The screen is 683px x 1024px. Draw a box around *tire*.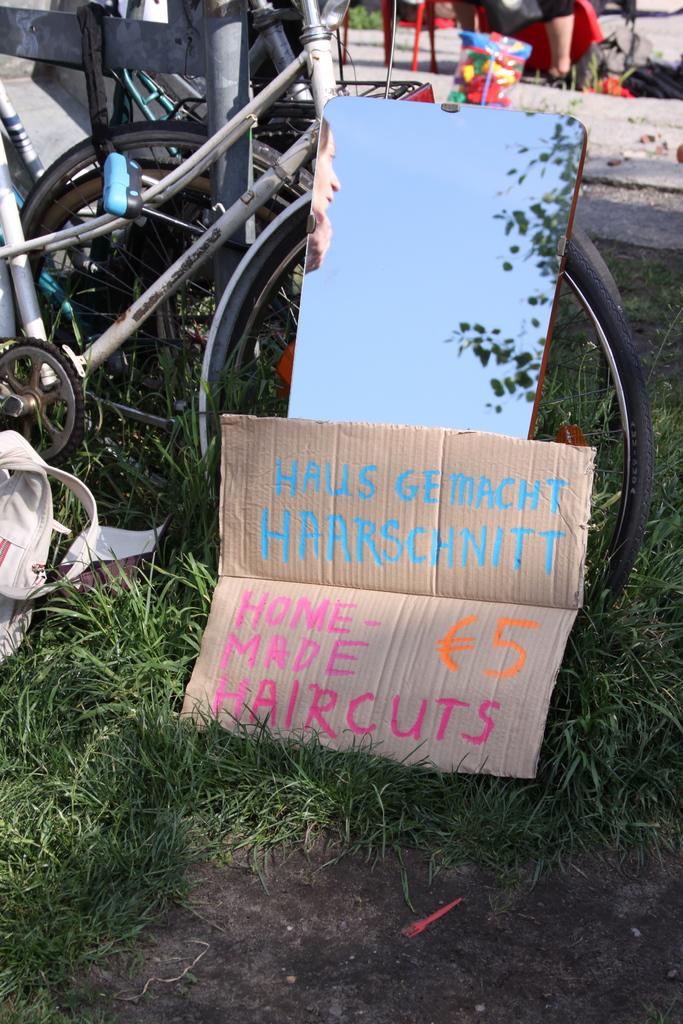
14,116,336,419.
